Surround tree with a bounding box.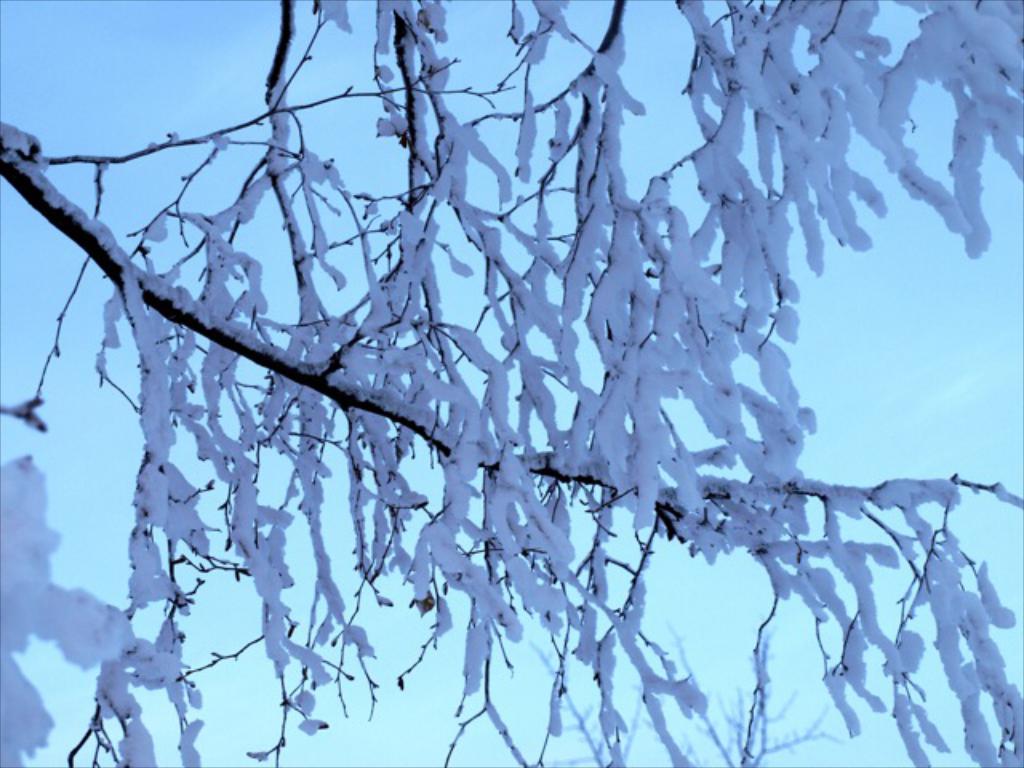
(46,0,984,767).
